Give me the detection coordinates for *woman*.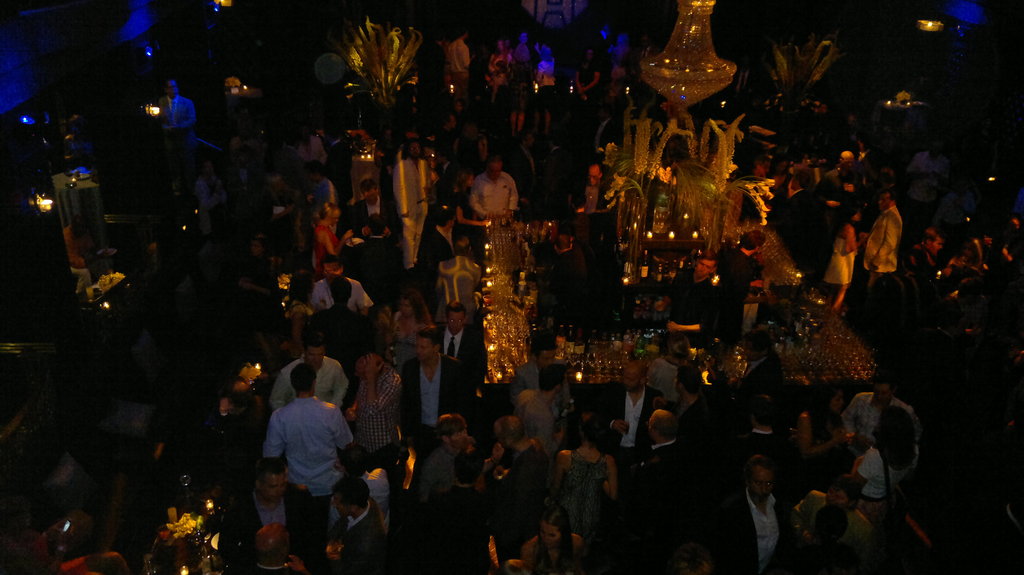
[x1=489, y1=37, x2=512, y2=97].
